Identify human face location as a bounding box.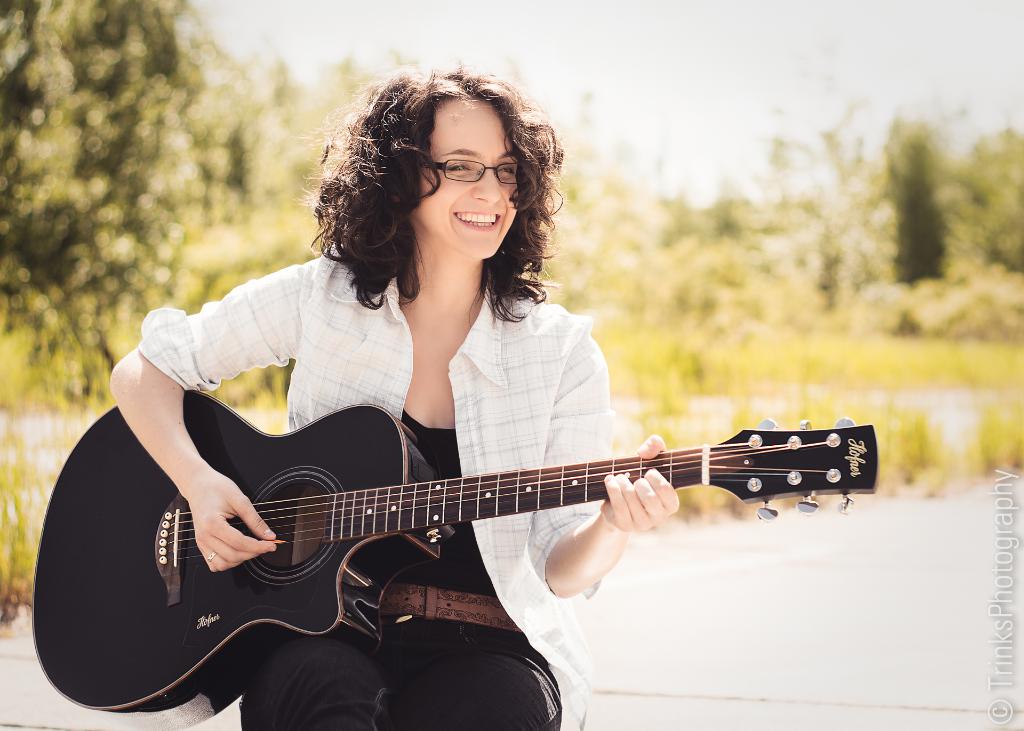
420 102 518 255.
